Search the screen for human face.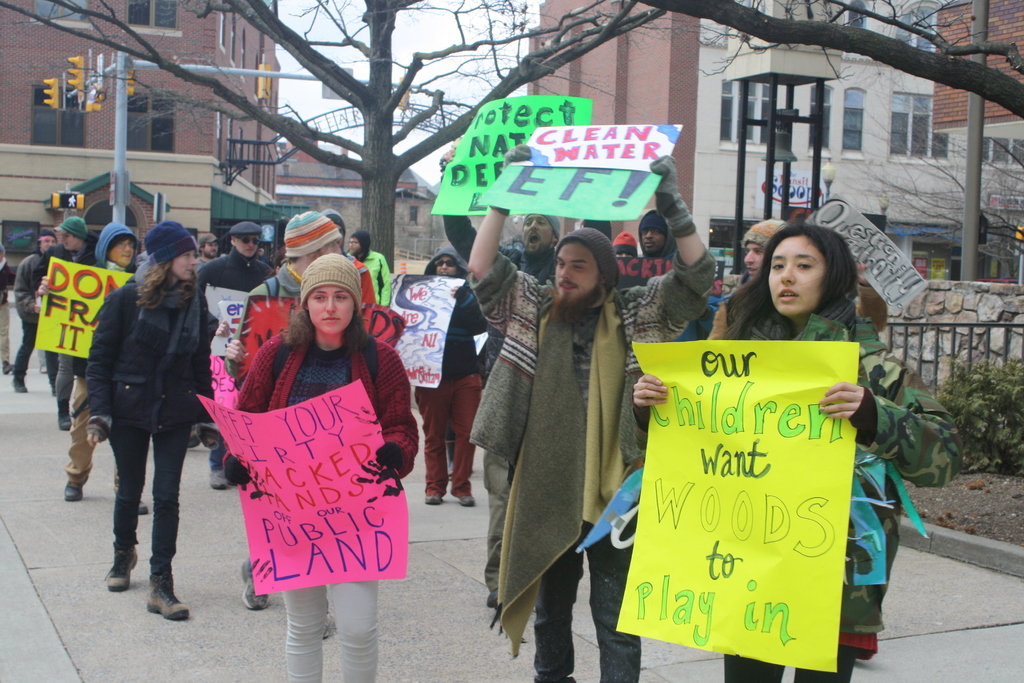
Found at locate(204, 241, 219, 258).
